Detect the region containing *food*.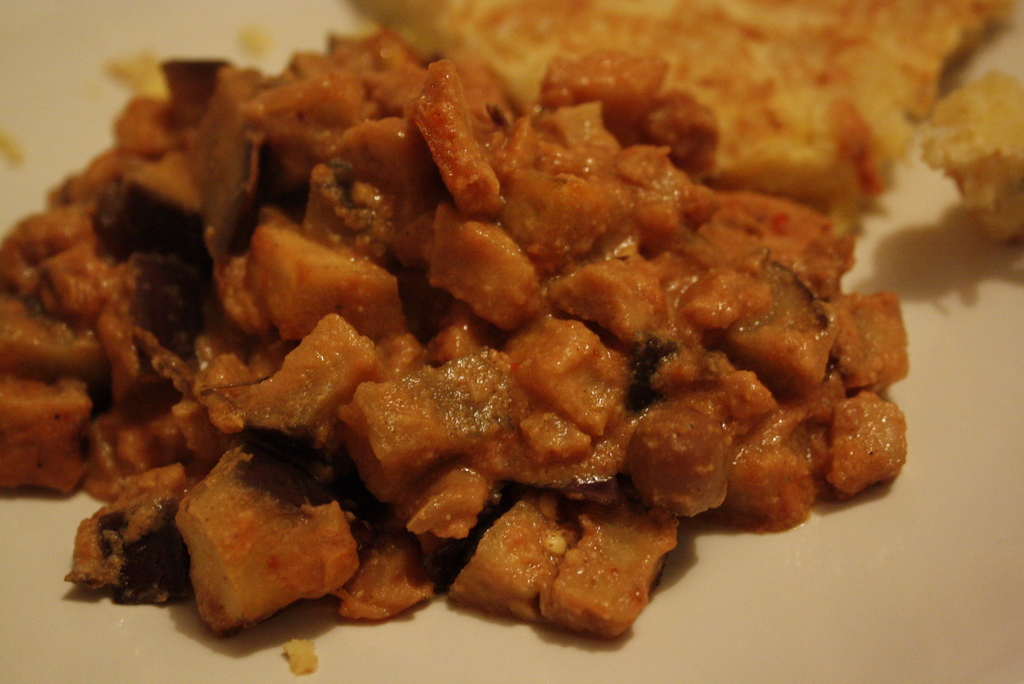
(922, 72, 1023, 248).
